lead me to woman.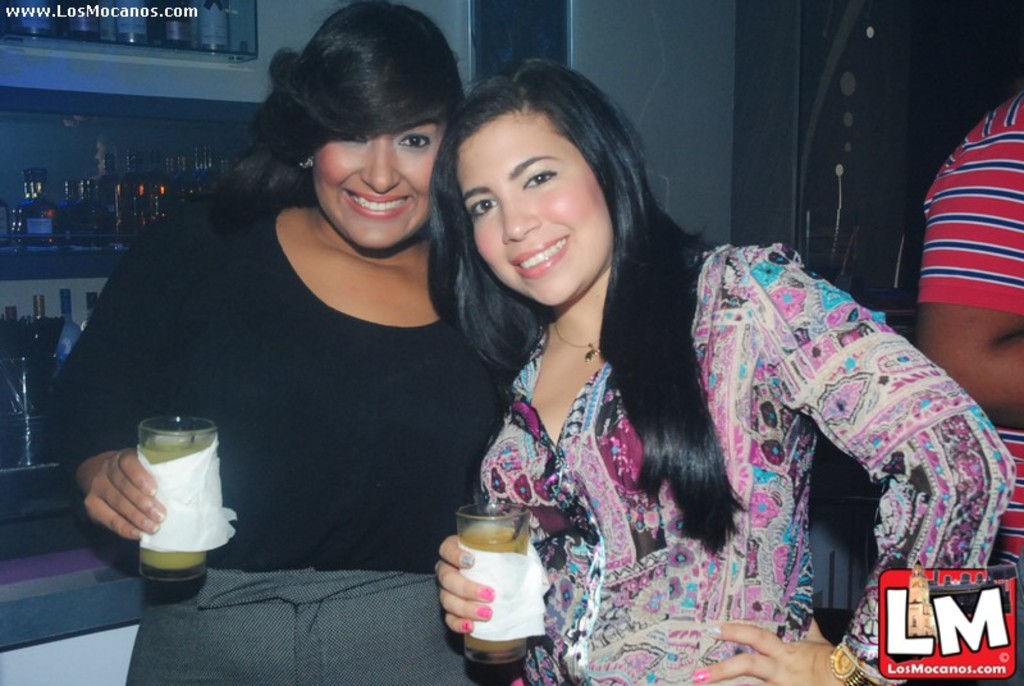
Lead to 56,3,521,685.
